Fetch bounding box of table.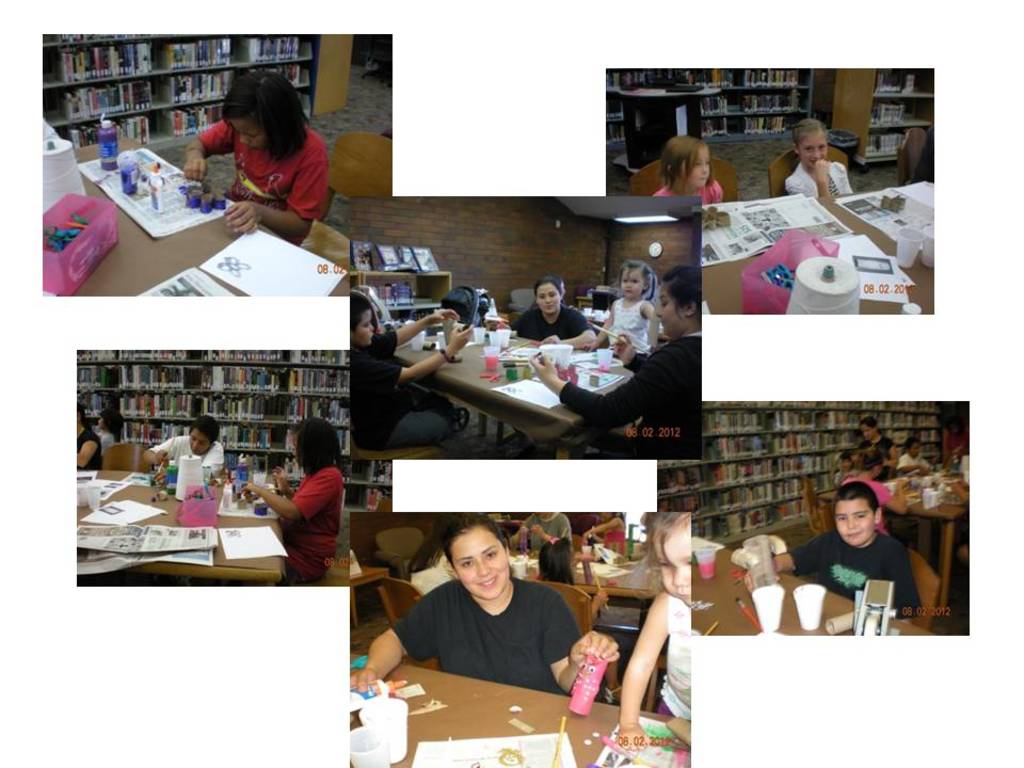
Bbox: (left=44, top=134, right=349, bottom=297).
